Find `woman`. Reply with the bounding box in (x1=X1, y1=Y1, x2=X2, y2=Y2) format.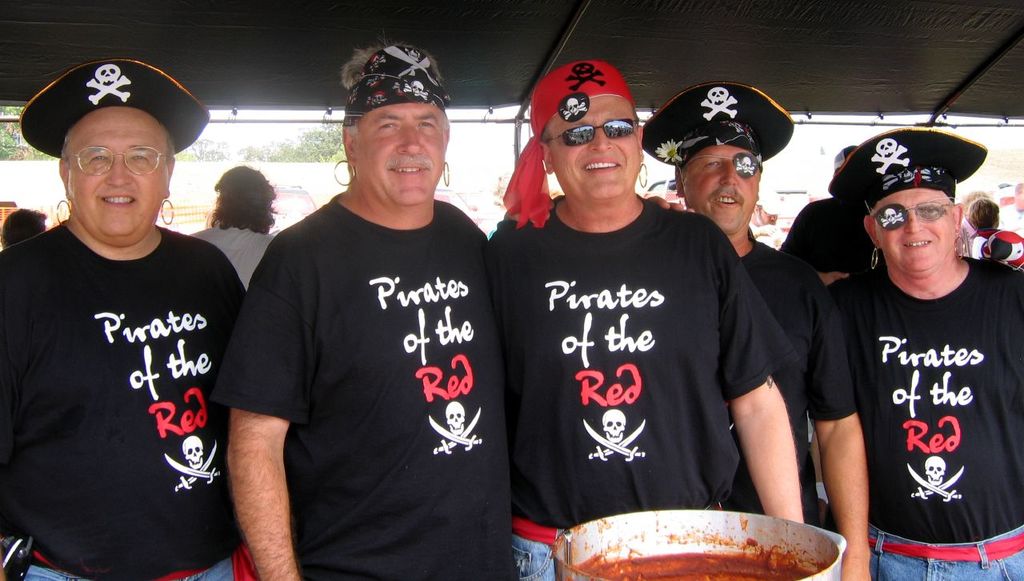
(x1=807, y1=131, x2=1023, y2=580).
